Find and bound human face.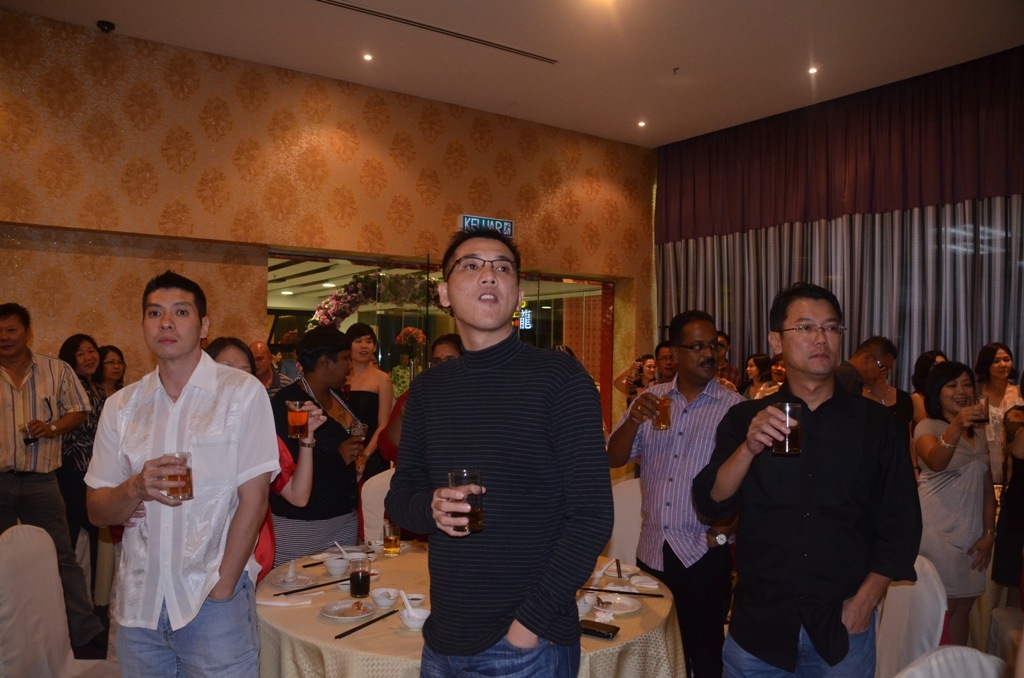
Bound: bbox=(683, 321, 719, 380).
